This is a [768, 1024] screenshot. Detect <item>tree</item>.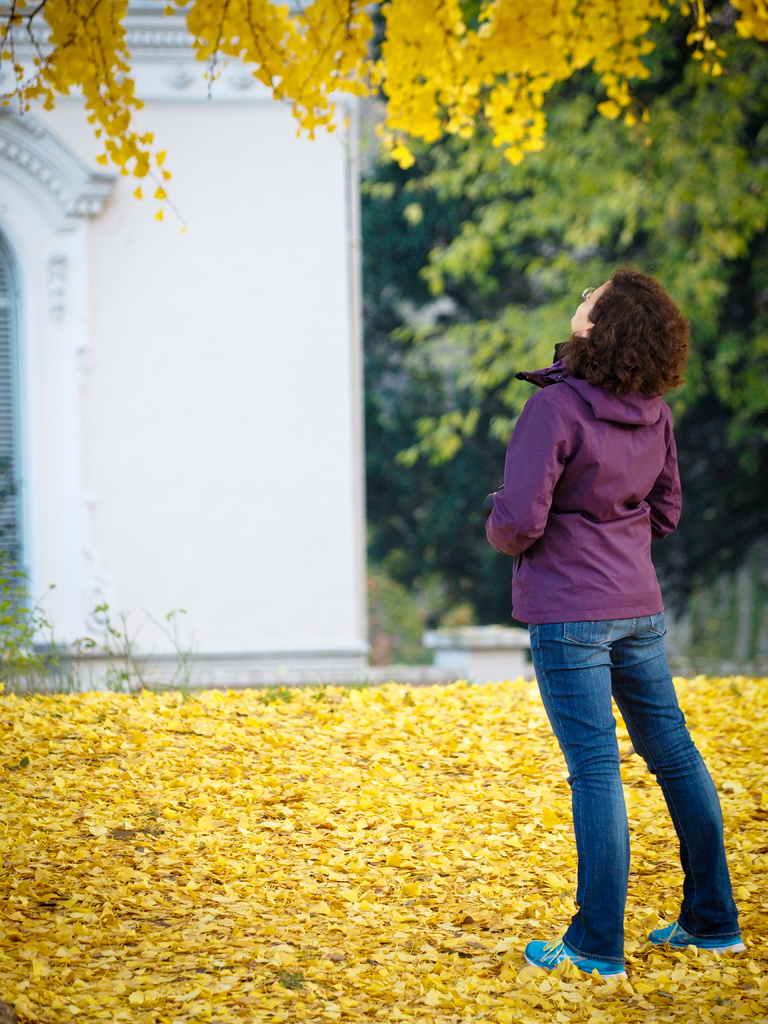
[365, 0, 767, 636].
